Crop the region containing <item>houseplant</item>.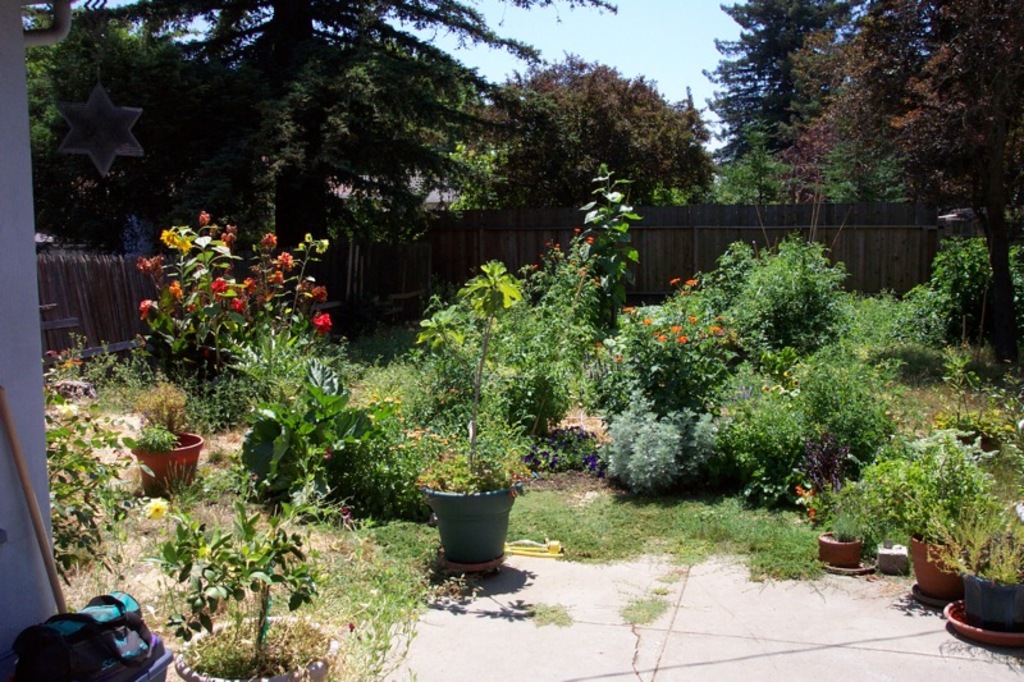
Crop region: 170/507/347/681.
